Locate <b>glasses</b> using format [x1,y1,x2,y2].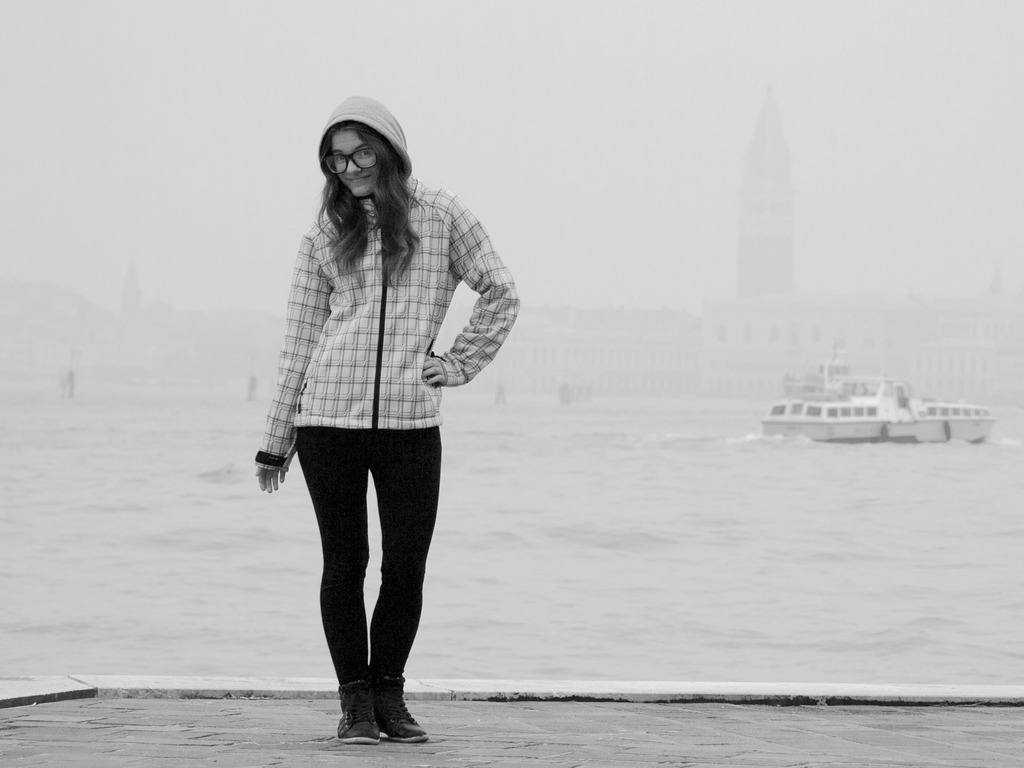
[325,142,379,179].
